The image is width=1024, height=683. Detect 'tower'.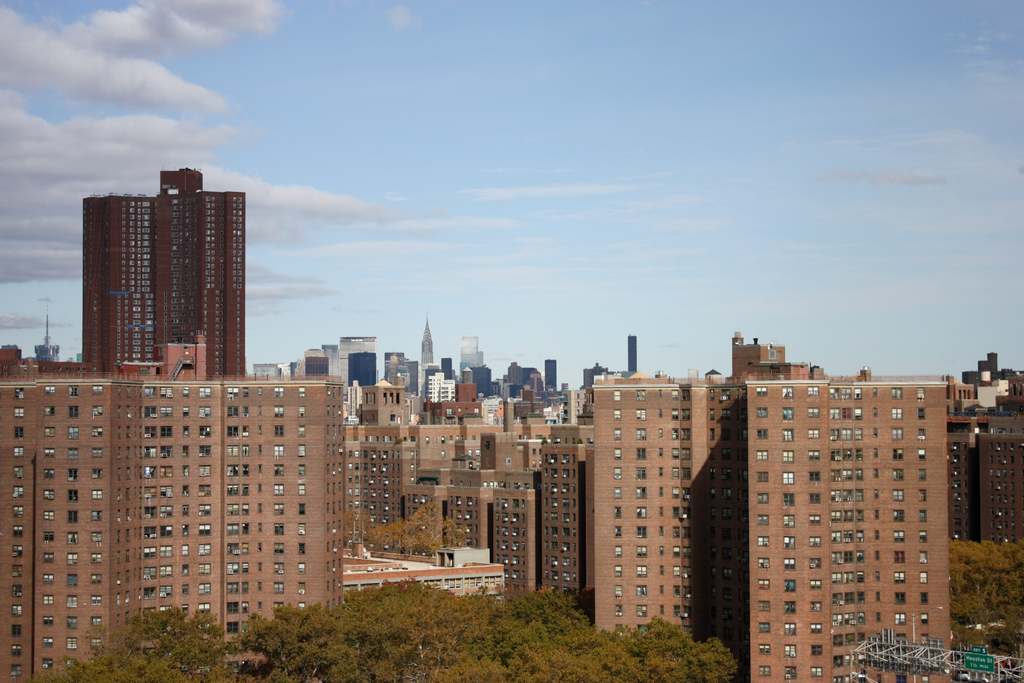
Detection: {"x1": 497, "y1": 486, "x2": 534, "y2": 614}.
